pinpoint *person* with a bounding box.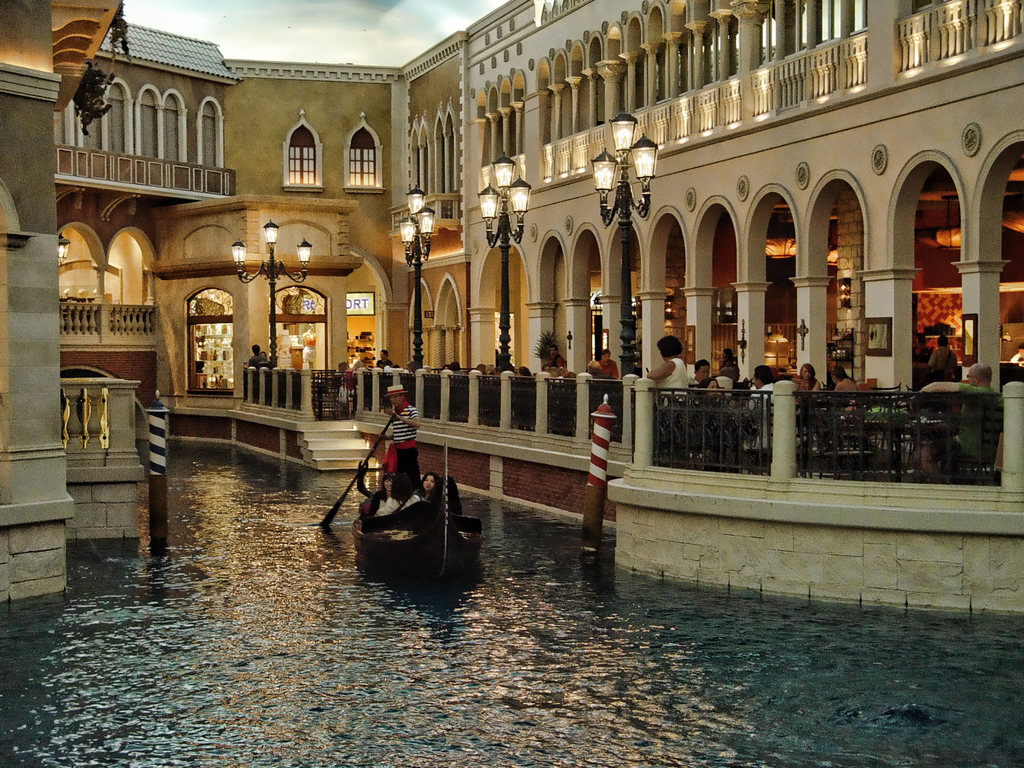
pyautogui.locateOnScreen(450, 362, 461, 376).
